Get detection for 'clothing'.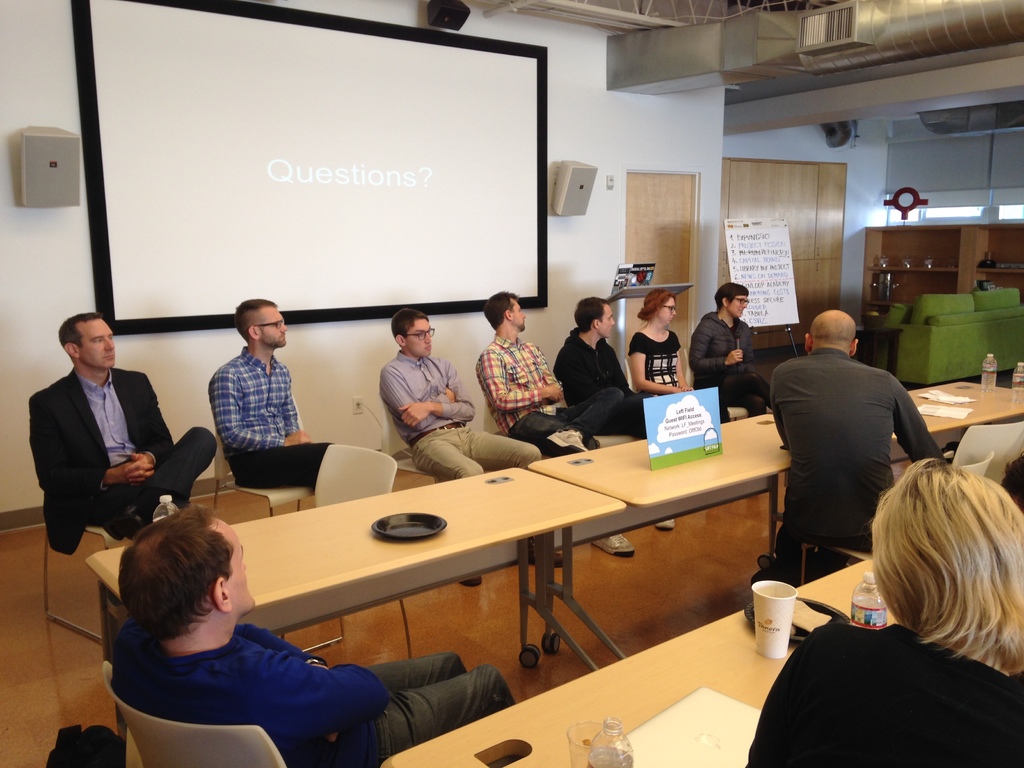
Detection: locate(630, 324, 692, 405).
